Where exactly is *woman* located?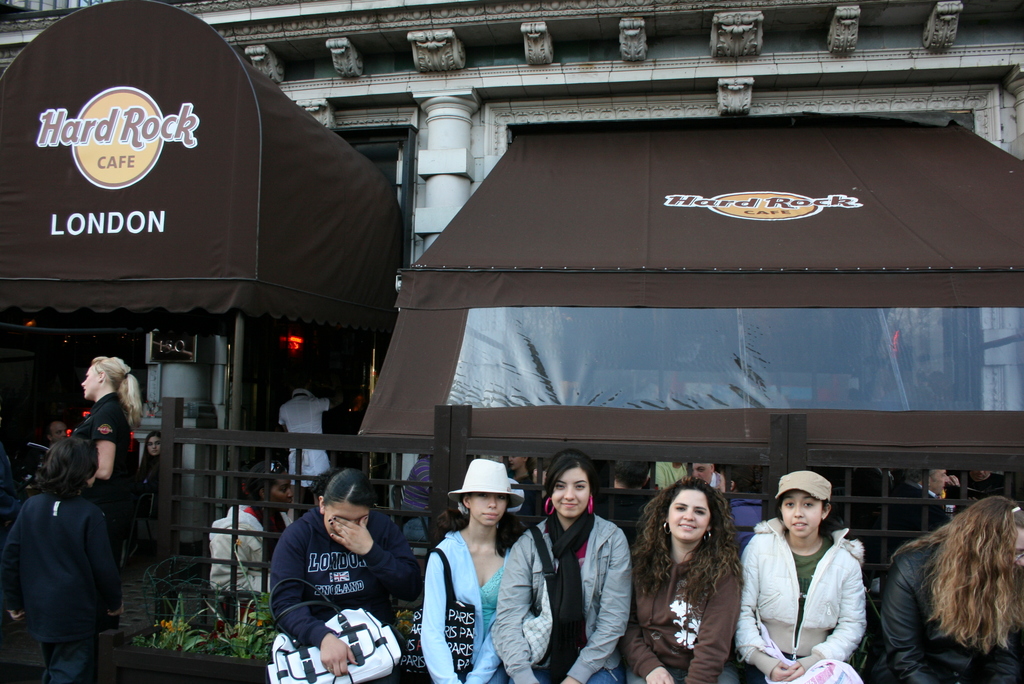
Its bounding box is 62,355,146,637.
